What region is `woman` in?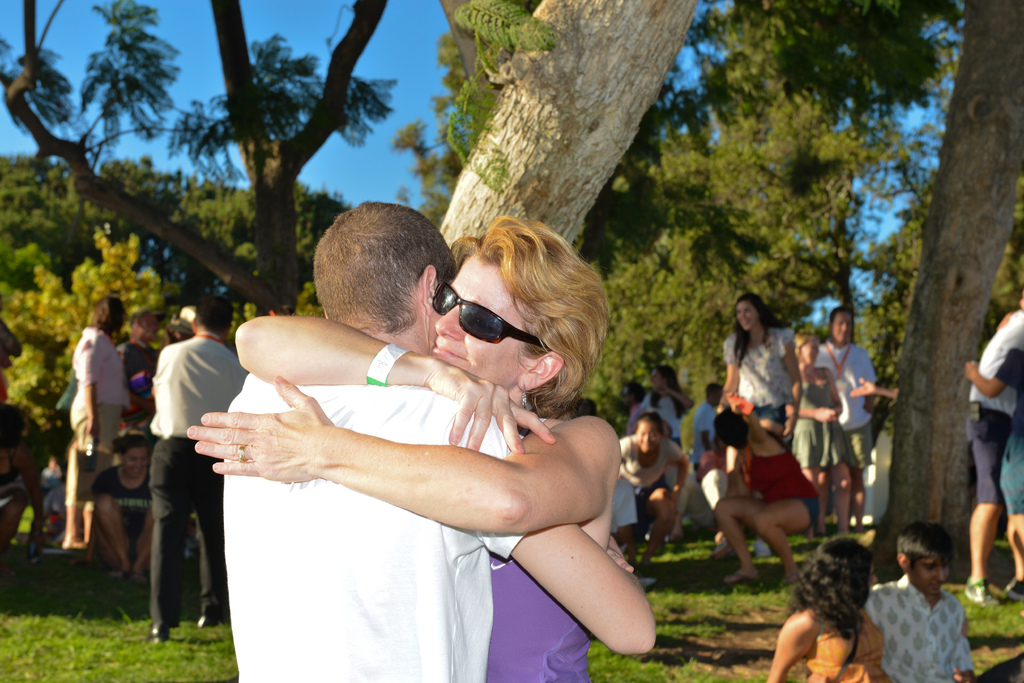
(left=717, top=293, right=804, bottom=450).
